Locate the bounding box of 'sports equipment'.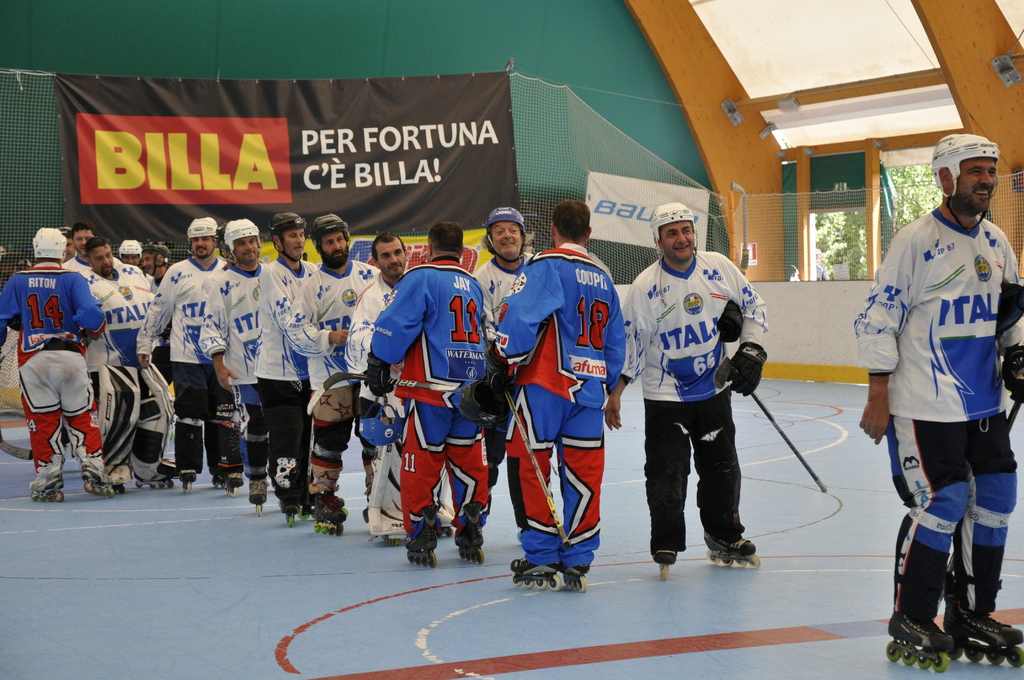
Bounding box: pyautogui.locateOnScreen(280, 498, 300, 524).
